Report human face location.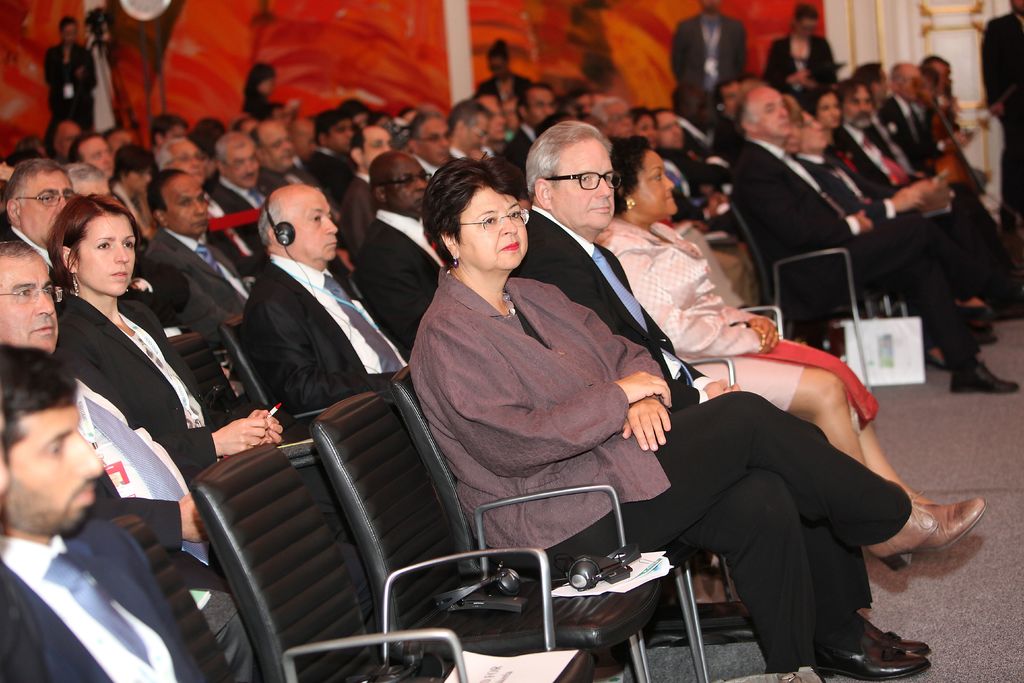
Report: region(20, 174, 76, 248).
